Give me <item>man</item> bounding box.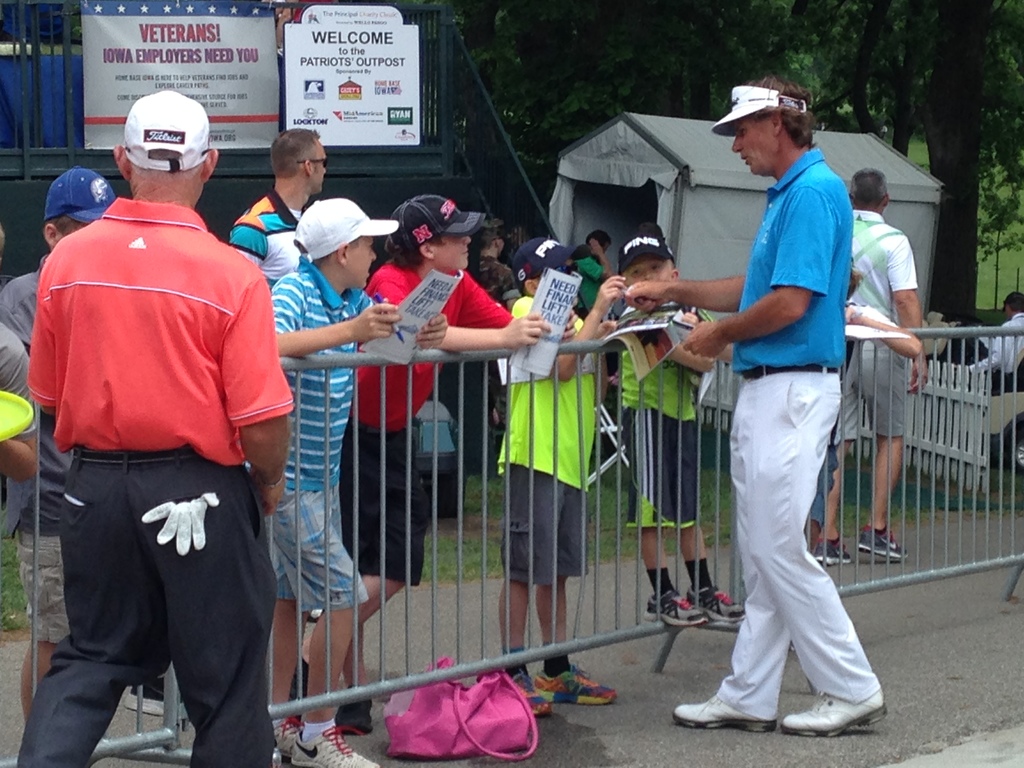
[left=815, top=157, right=930, bottom=565].
